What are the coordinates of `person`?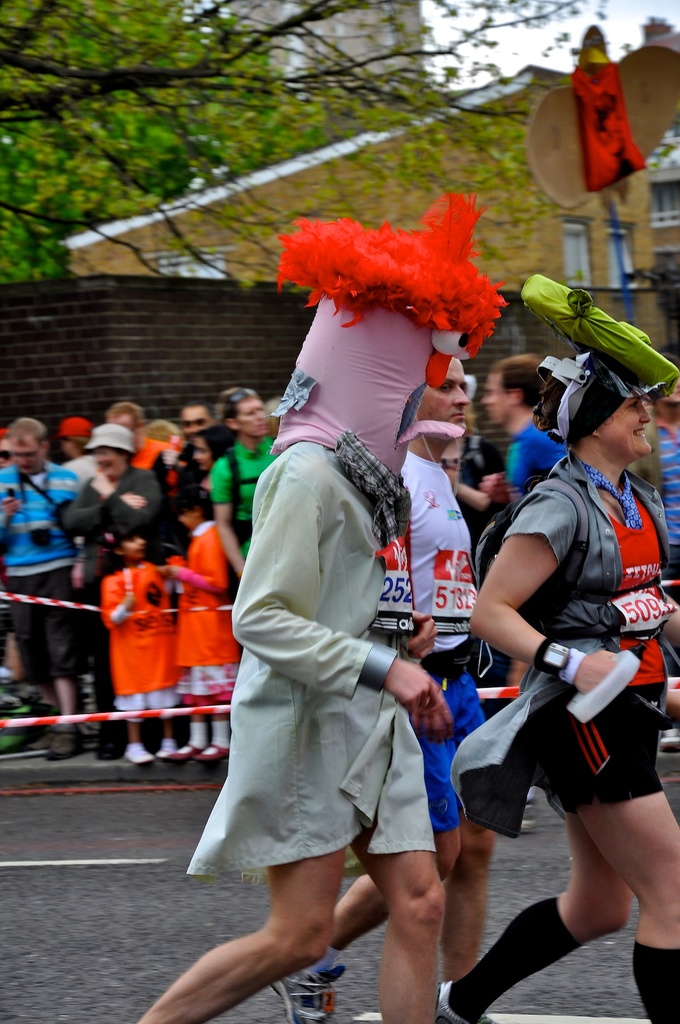
(63,419,87,491).
